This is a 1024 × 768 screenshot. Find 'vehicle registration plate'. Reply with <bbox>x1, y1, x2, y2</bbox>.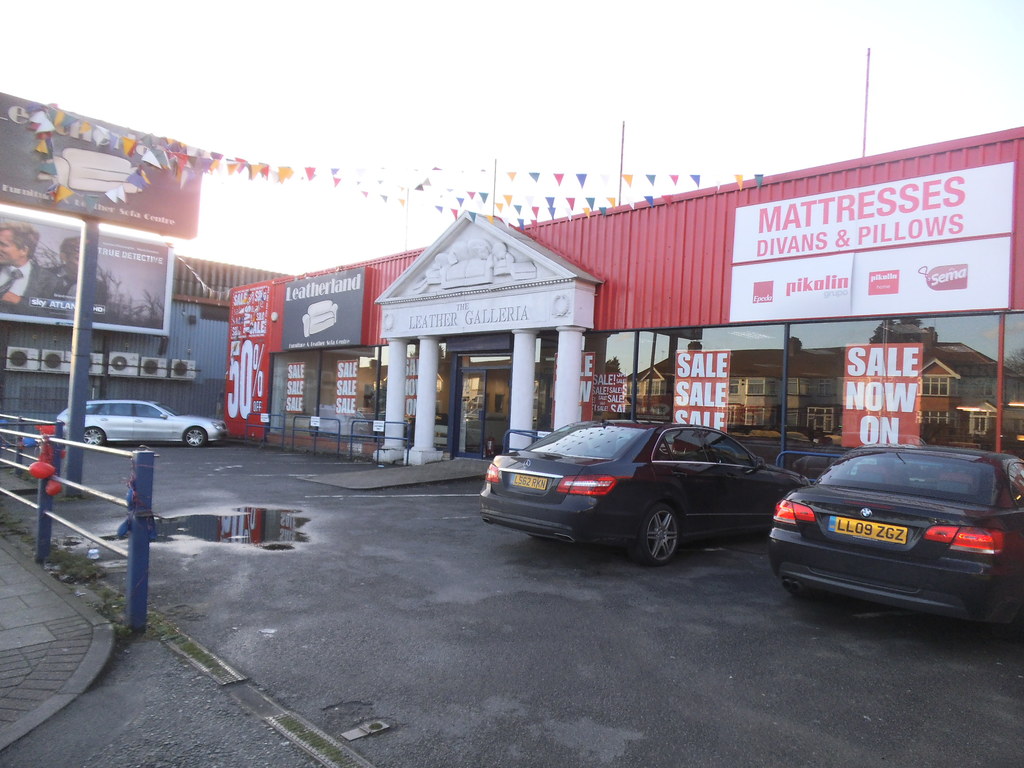
<bbox>508, 468, 545, 487</bbox>.
